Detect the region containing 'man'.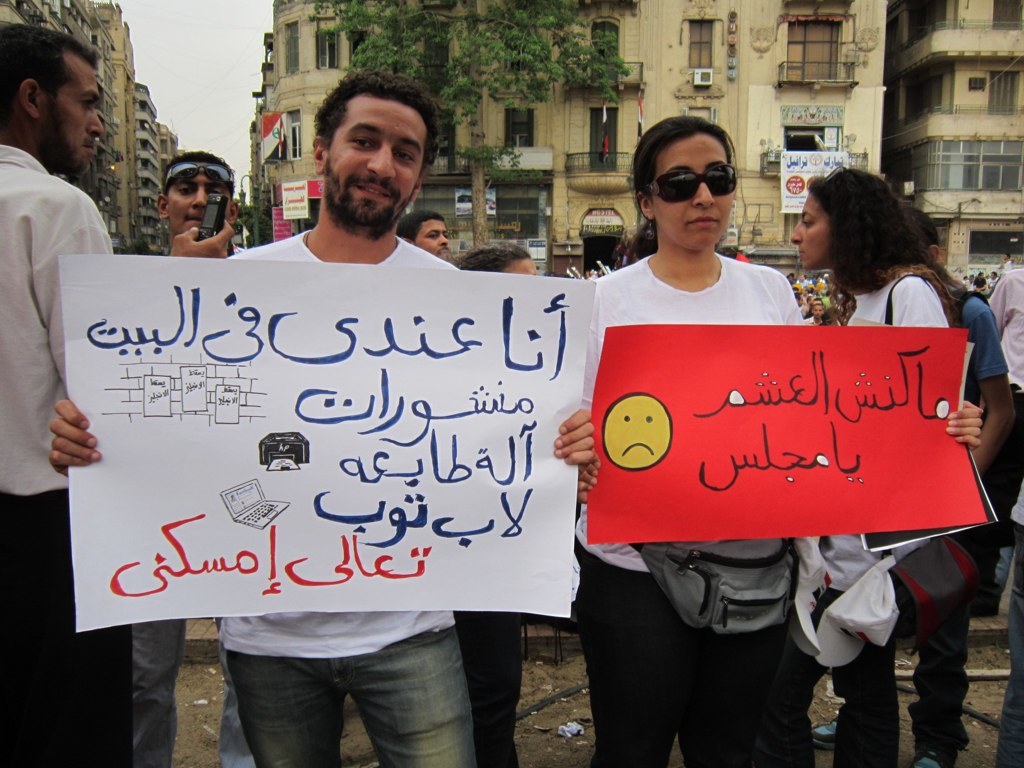
[0,18,237,767].
